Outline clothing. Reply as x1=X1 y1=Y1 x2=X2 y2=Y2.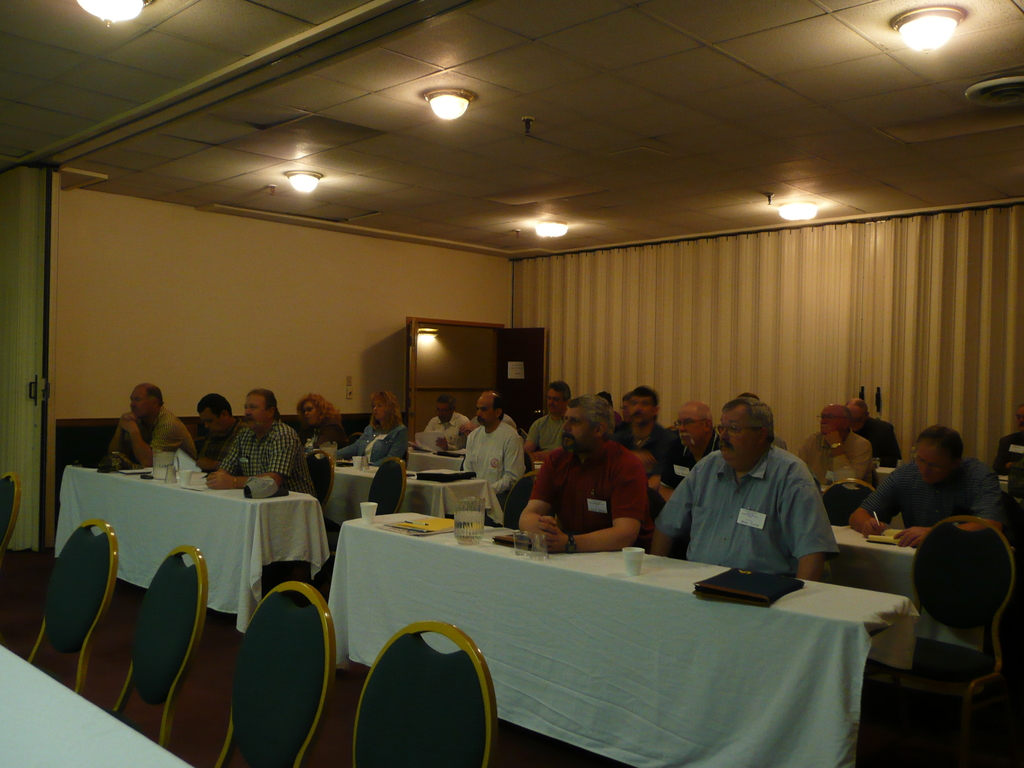
x1=198 y1=435 x2=230 y2=457.
